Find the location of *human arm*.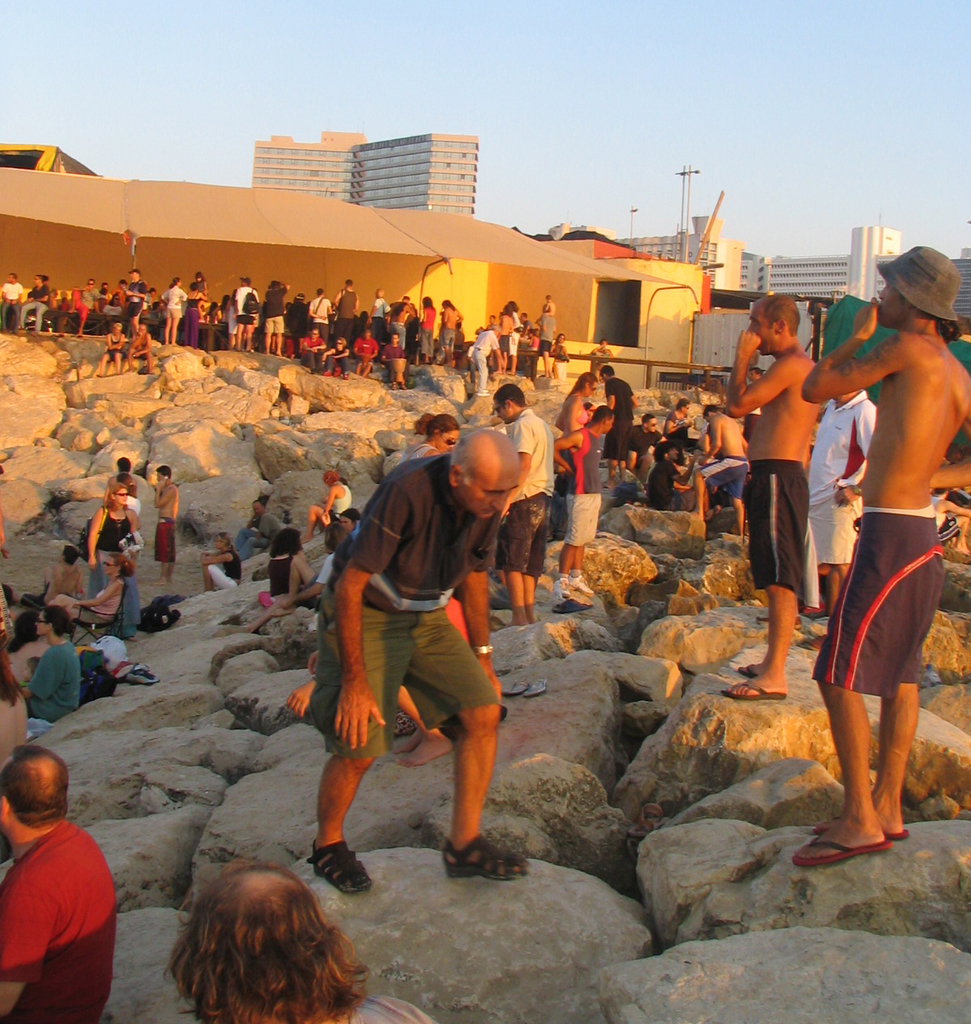
Location: x1=418, y1=304, x2=427, y2=324.
